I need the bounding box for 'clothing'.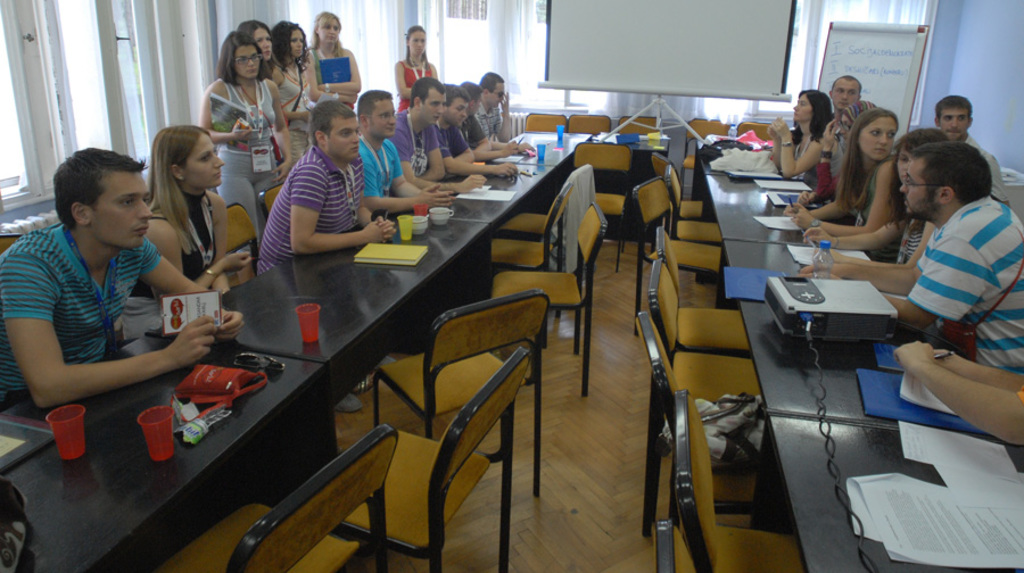
Here it is: (x1=814, y1=159, x2=835, y2=207).
